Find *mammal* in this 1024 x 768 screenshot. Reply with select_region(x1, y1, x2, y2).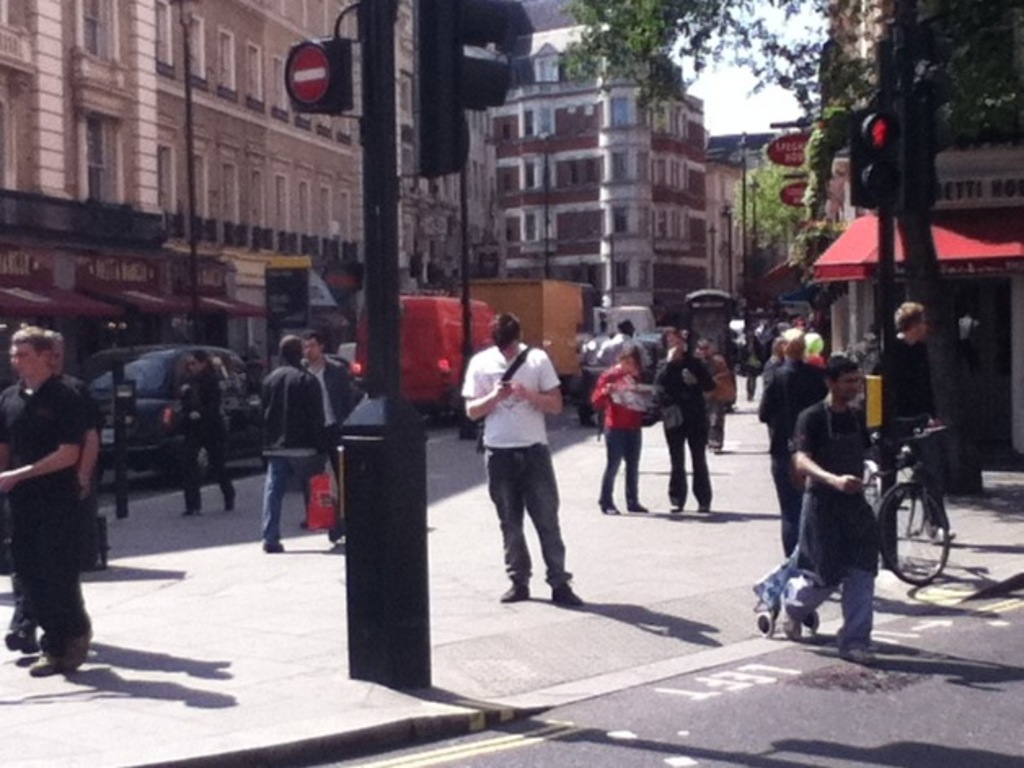
select_region(691, 336, 737, 460).
